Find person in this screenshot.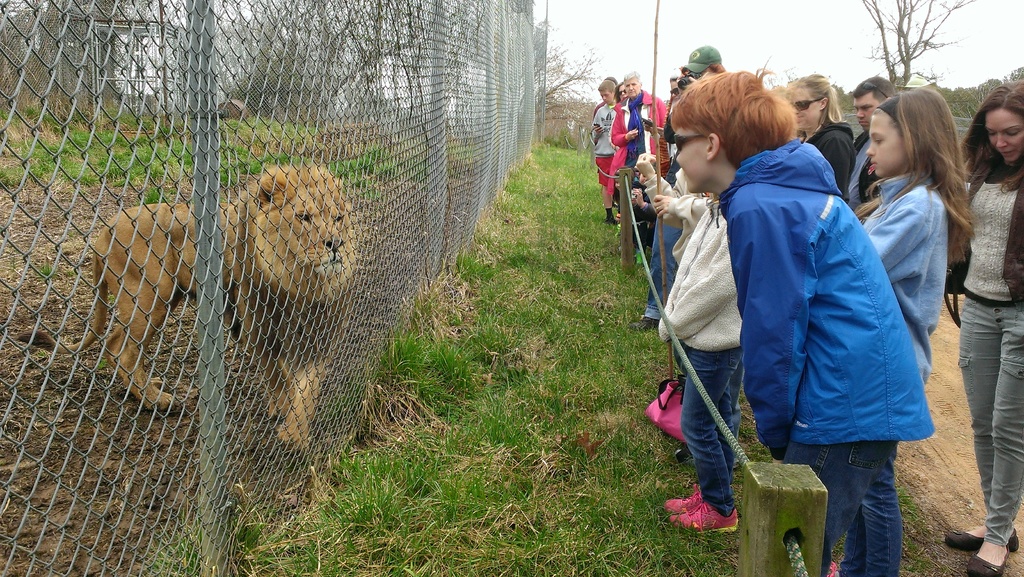
The bounding box for person is bbox(675, 41, 729, 101).
